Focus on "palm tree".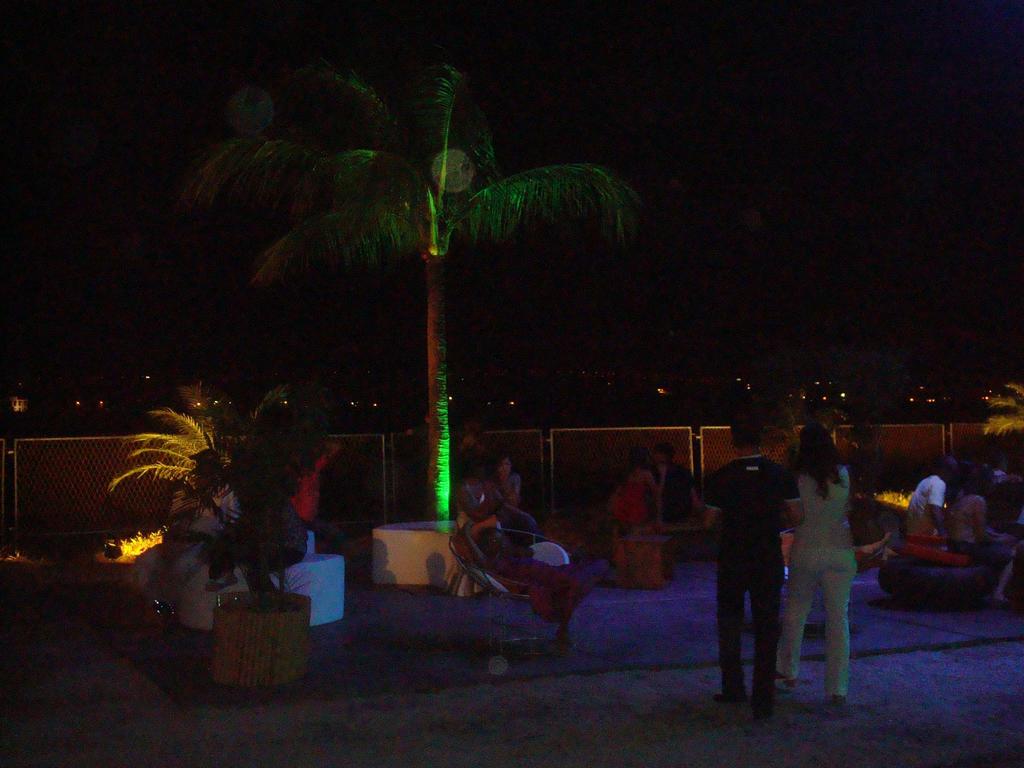
Focused at [122, 374, 257, 536].
